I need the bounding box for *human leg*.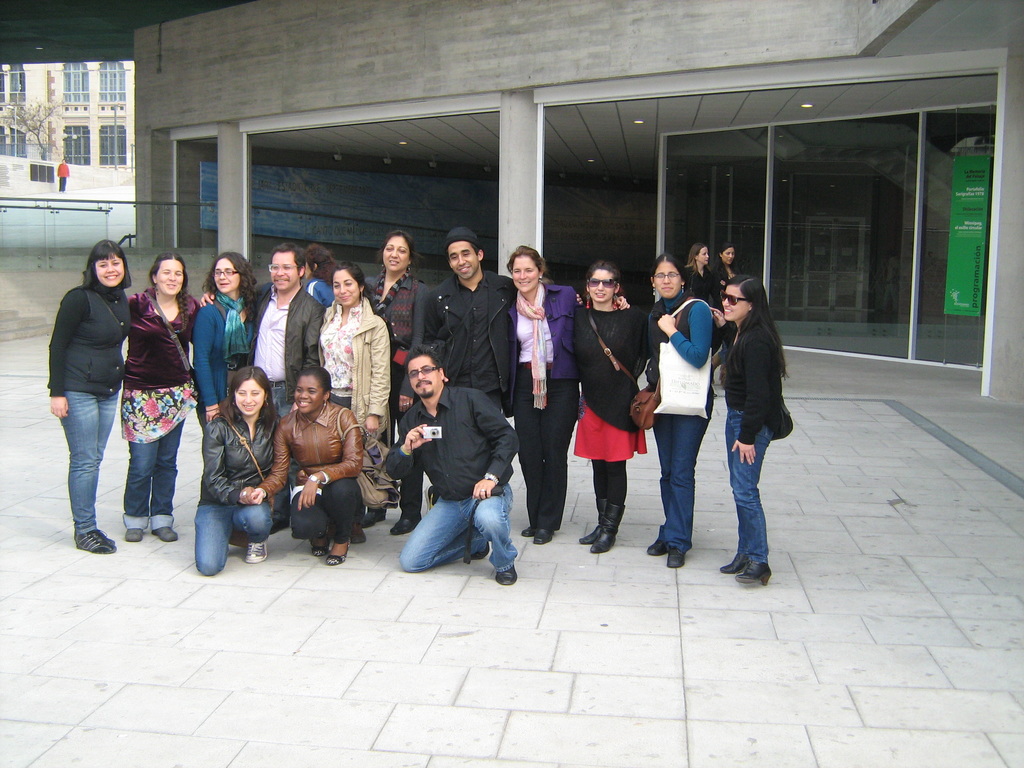
Here it is: <region>152, 426, 180, 541</region>.
